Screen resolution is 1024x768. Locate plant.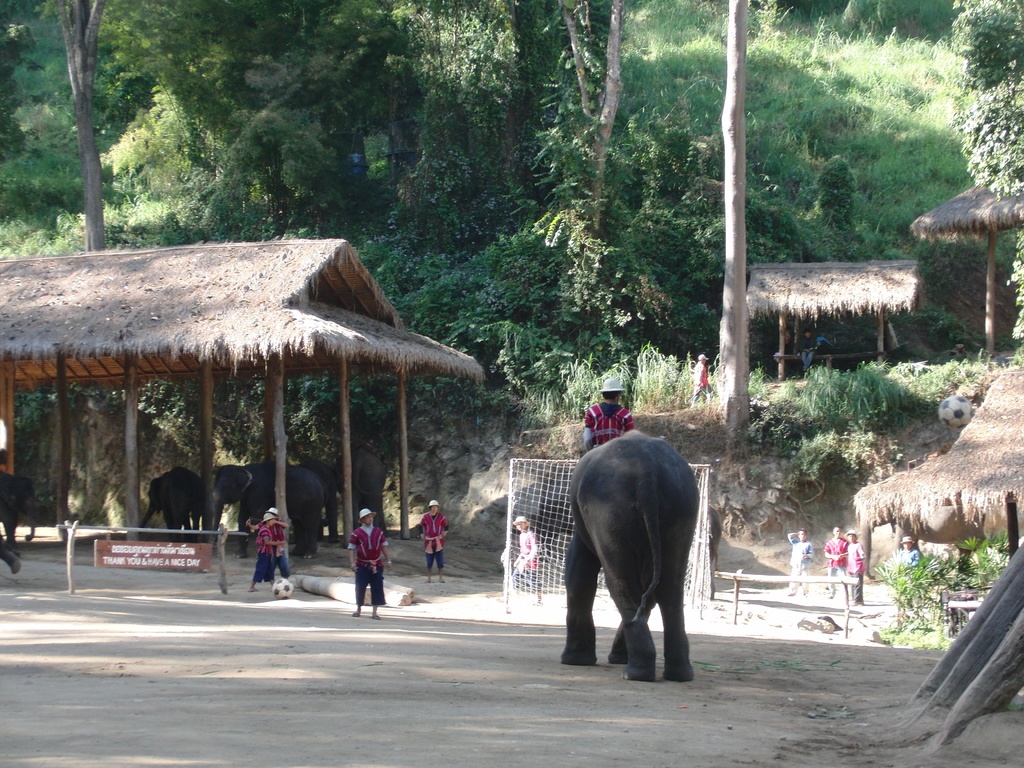
904,352,998,401.
